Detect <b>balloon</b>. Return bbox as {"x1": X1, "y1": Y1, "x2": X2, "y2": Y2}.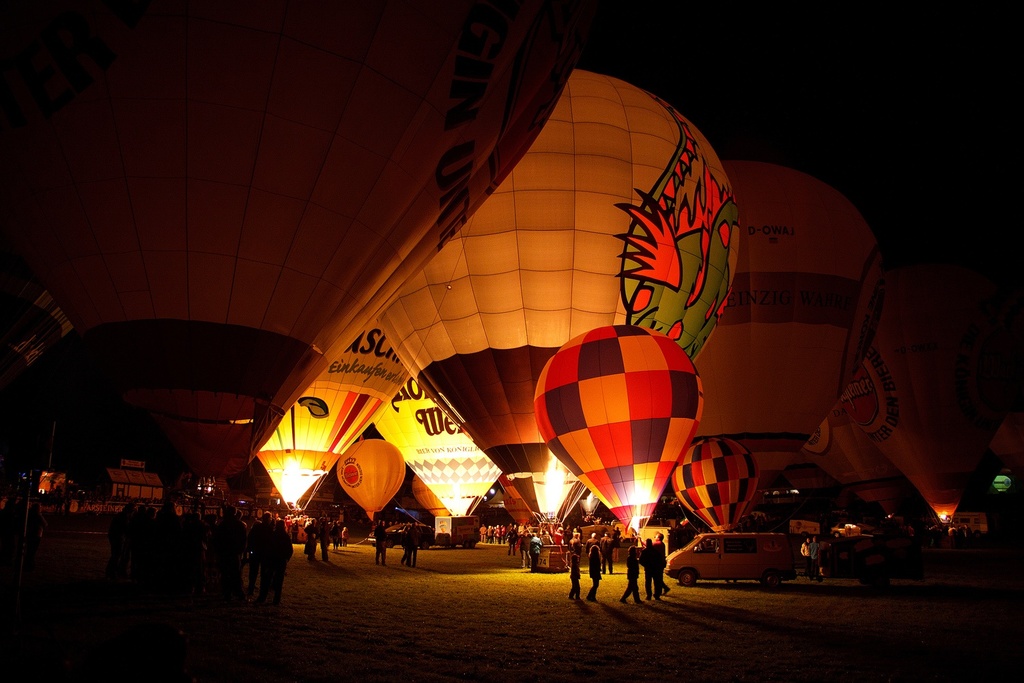
{"x1": 0, "y1": 0, "x2": 580, "y2": 481}.
